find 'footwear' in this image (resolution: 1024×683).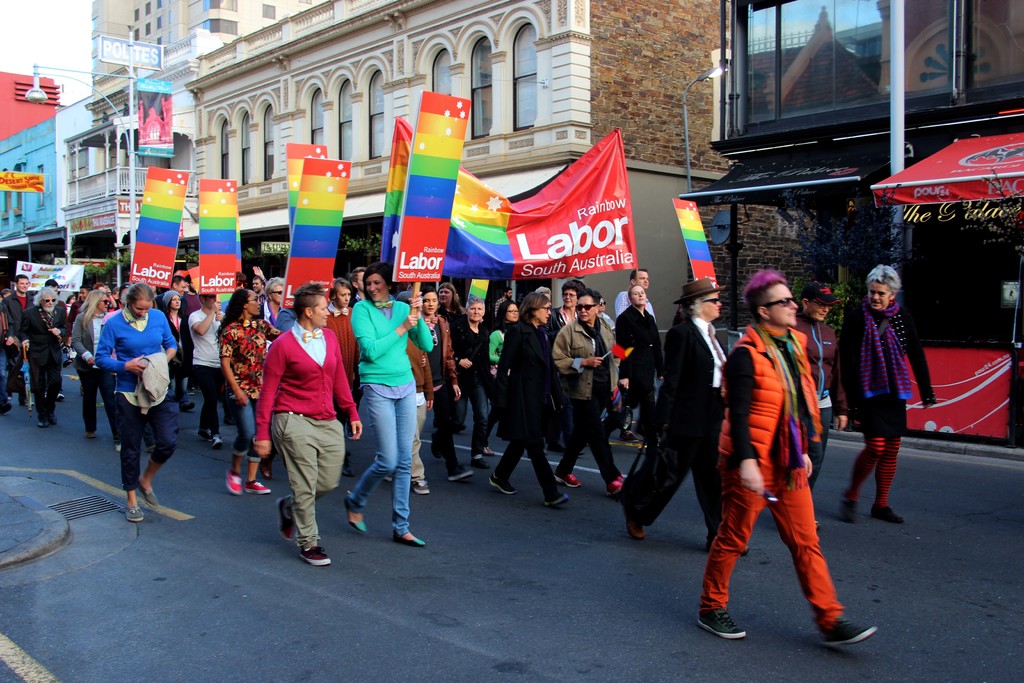
[541,483,570,506].
